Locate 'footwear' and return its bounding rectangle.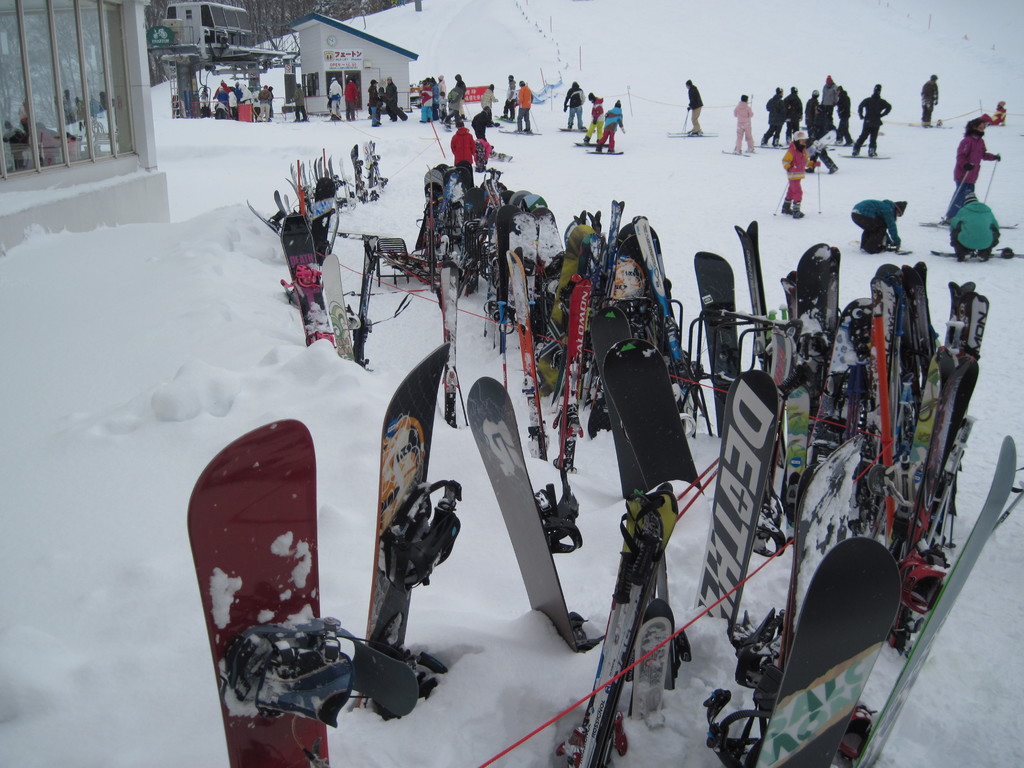
bbox(583, 134, 593, 145).
